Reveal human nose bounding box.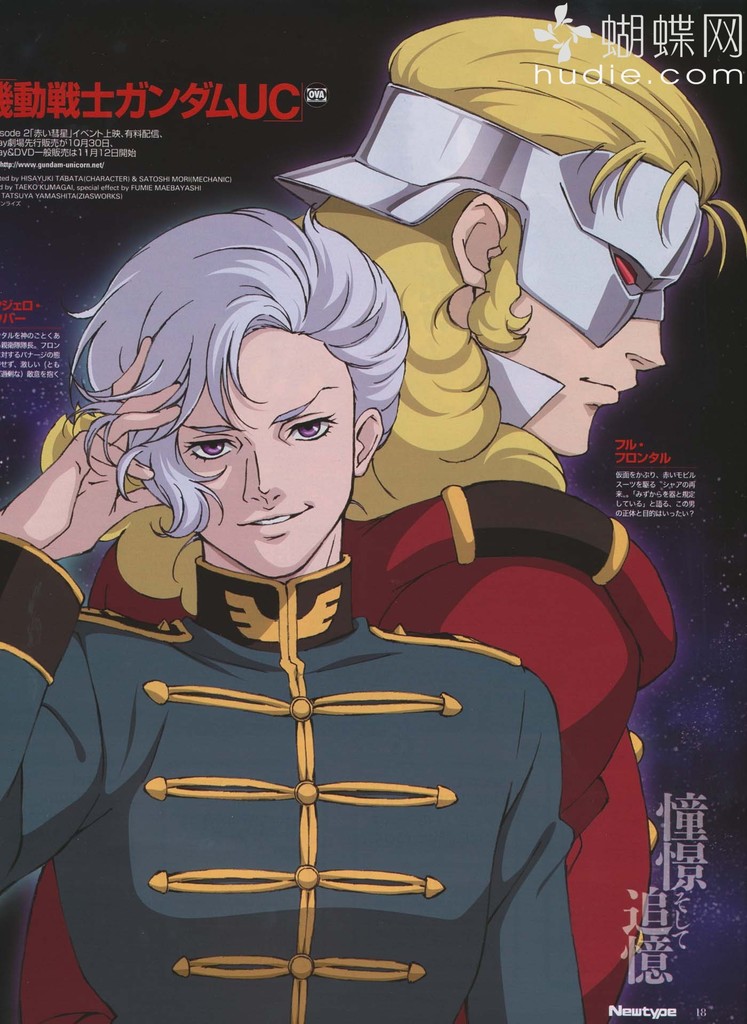
Revealed: {"x1": 236, "y1": 436, "x2": 293, "y2": 505}.
